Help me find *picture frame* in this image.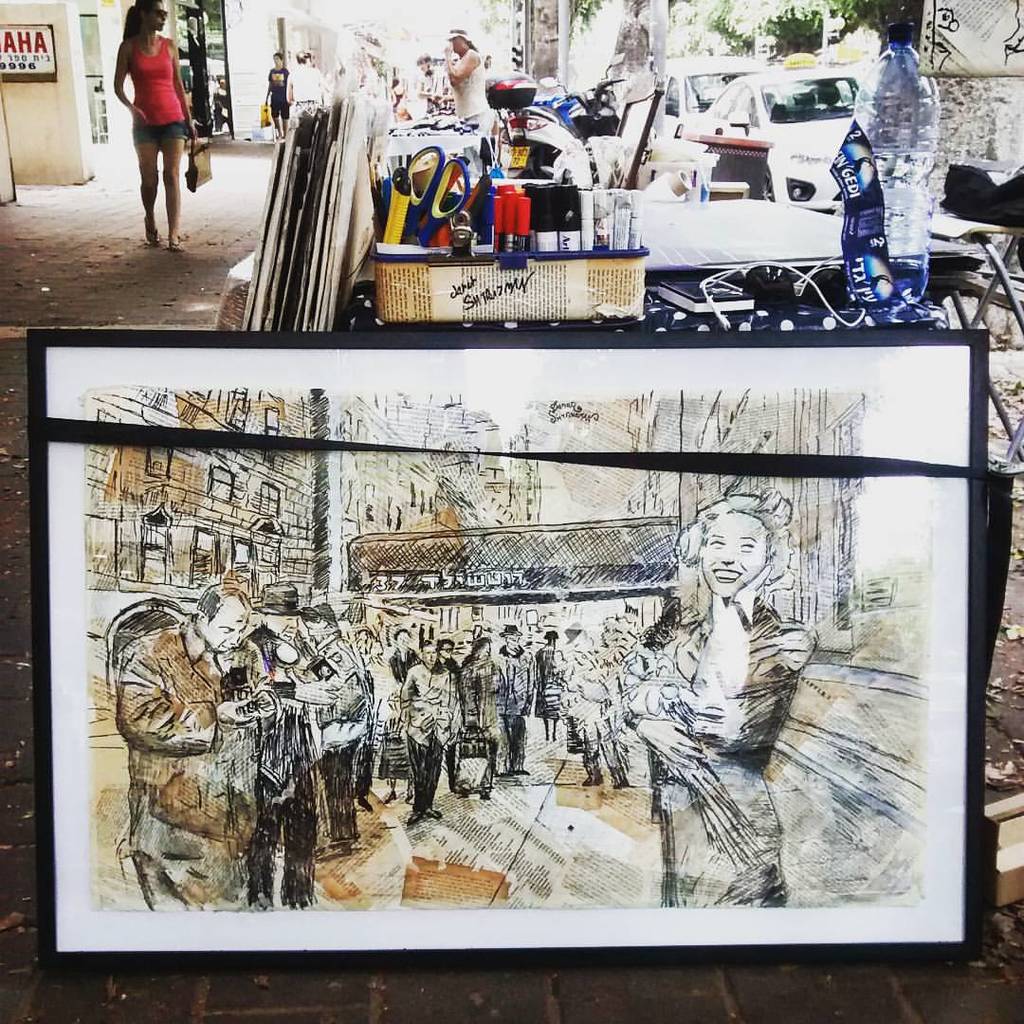
Found it: [left=22, top=327, right=988, bottom=975].
